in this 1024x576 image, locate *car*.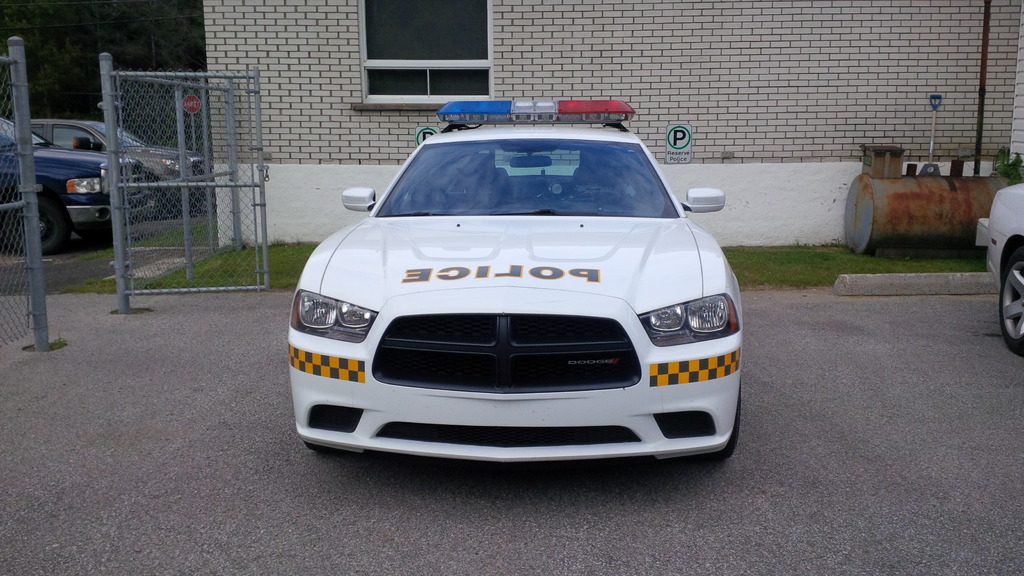
Bounding box: box(284, 97, 733, 470).
